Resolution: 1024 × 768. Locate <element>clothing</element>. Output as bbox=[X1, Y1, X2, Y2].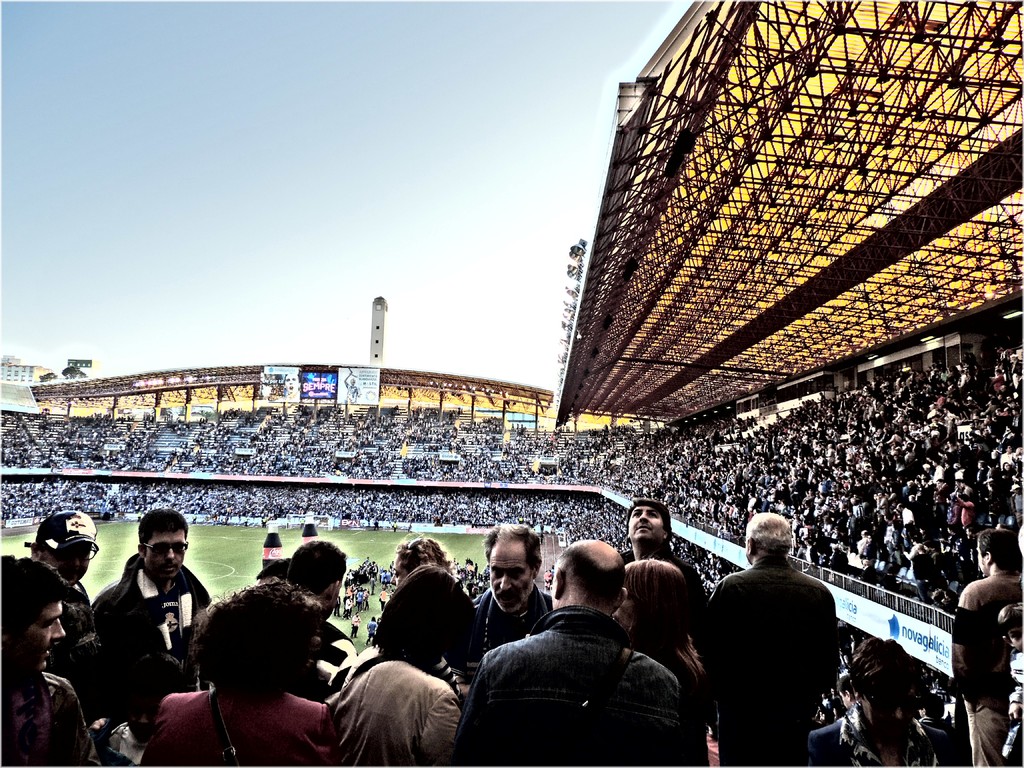
bbox=[952, 572, 1023, 767].
